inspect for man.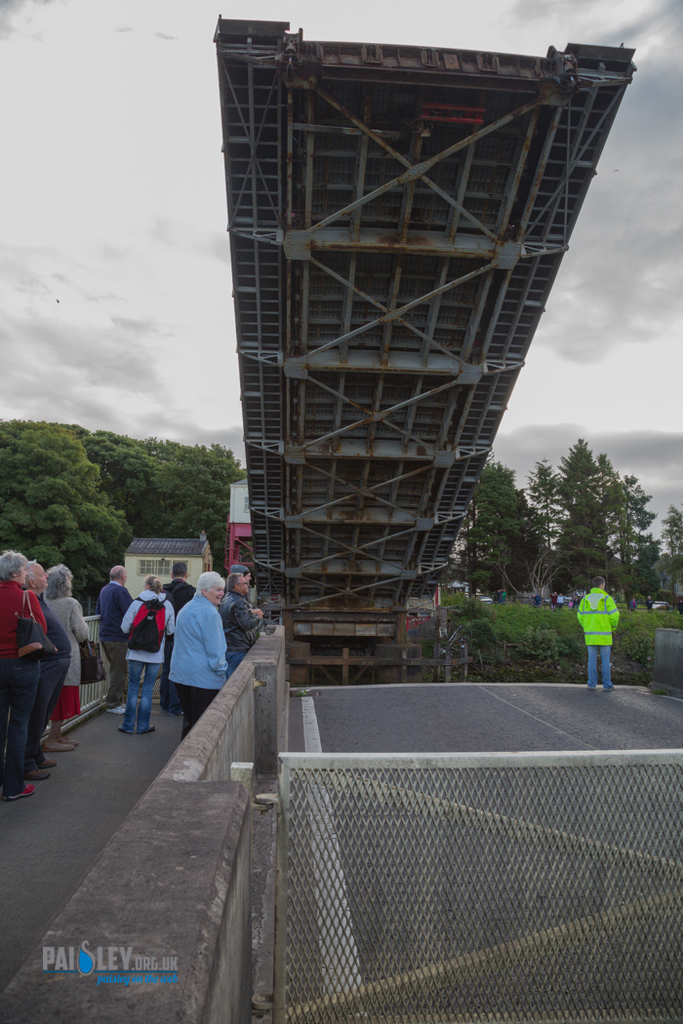
Inspection: detection(160, 563, 192, 710).
